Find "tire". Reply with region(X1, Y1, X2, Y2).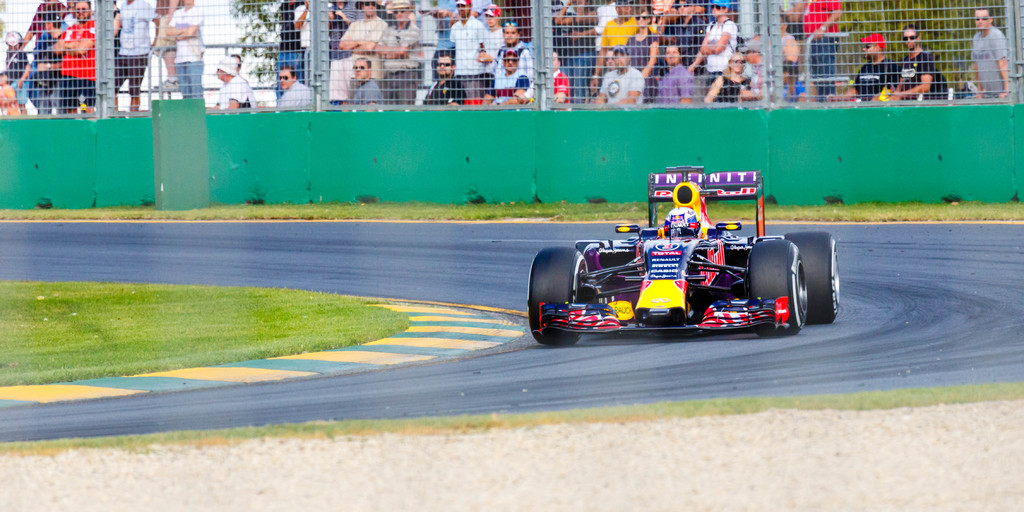
region(748, 241, 808, 334).
